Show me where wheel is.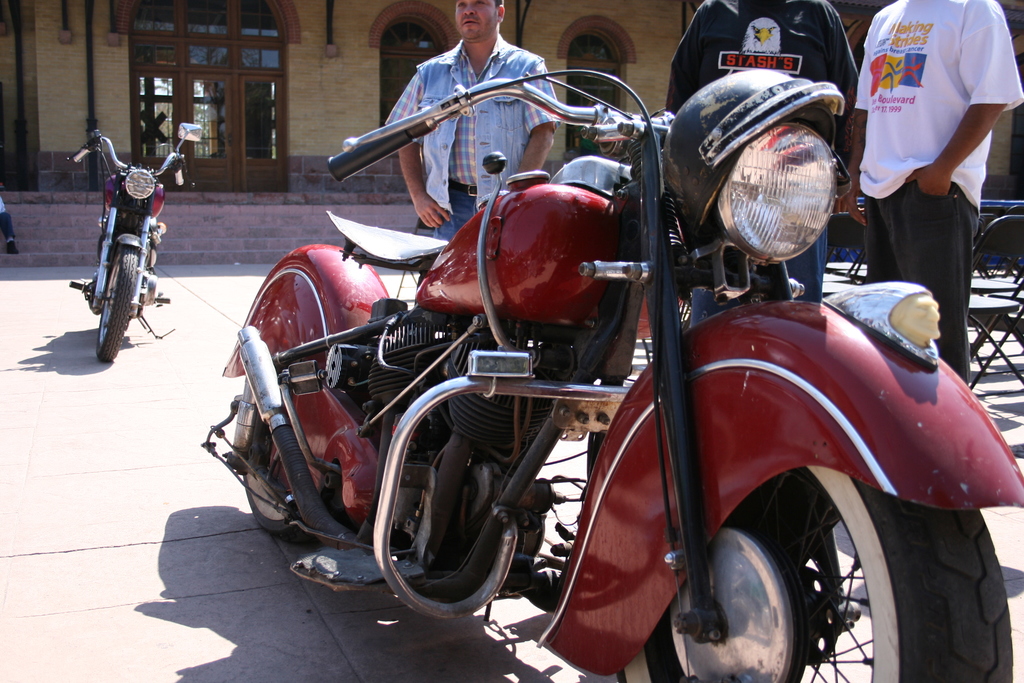
wheel is at (244,384,321,544).
